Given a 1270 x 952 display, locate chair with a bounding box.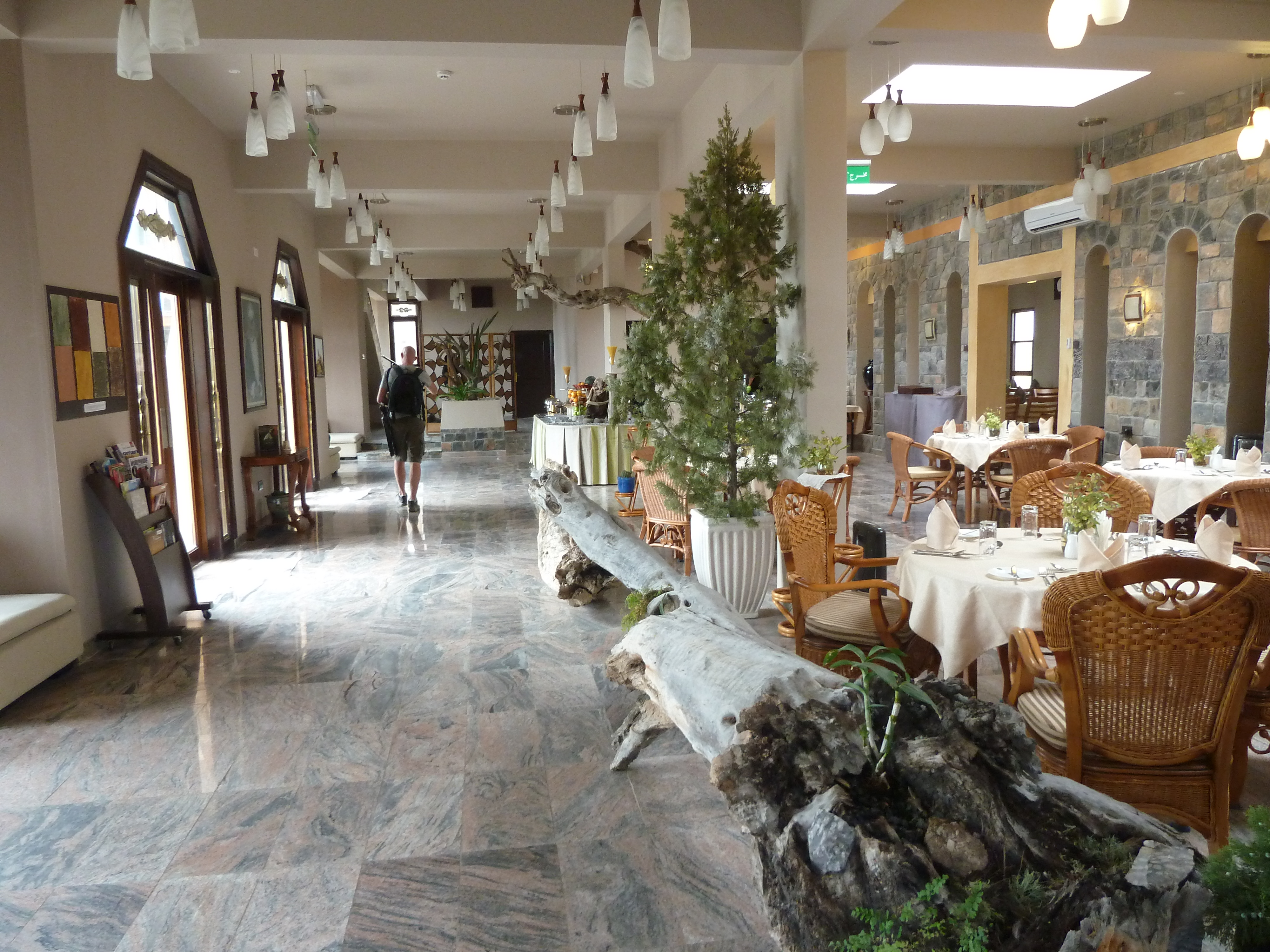
Located: [247, 152, 310, 223].
